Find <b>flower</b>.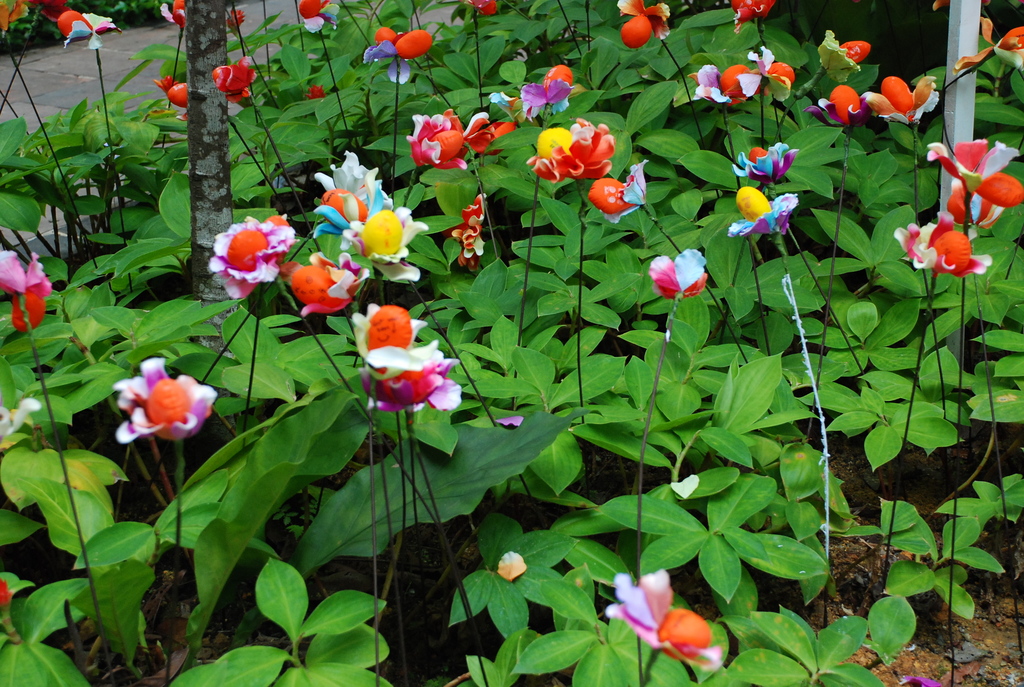
bbox(614, 0, 672, 47).
